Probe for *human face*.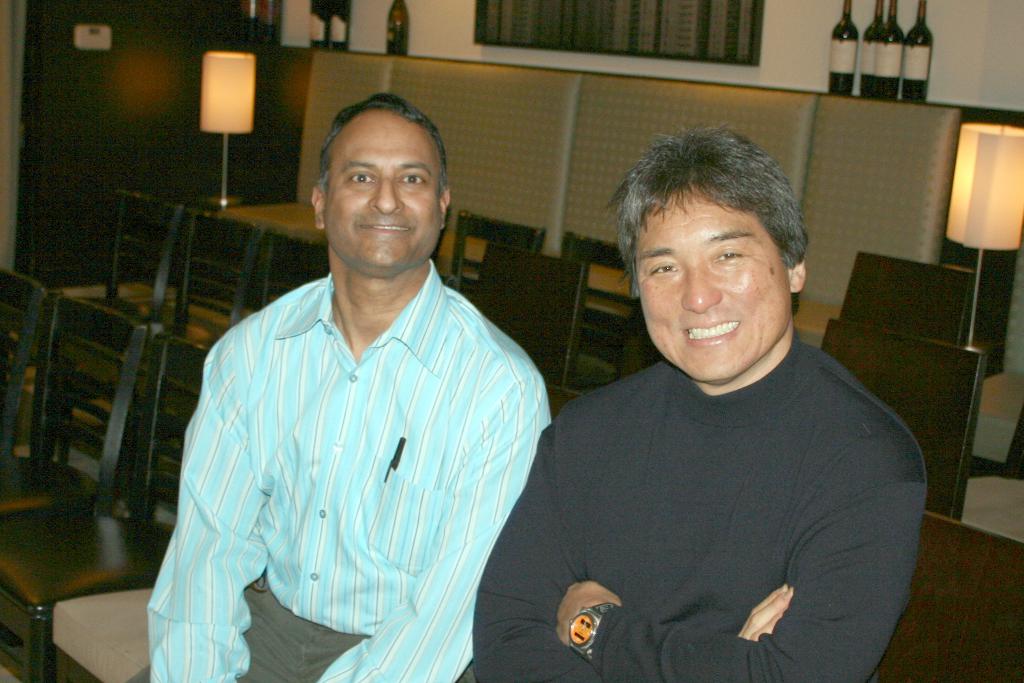
Probe result: 325:110:440:273.
